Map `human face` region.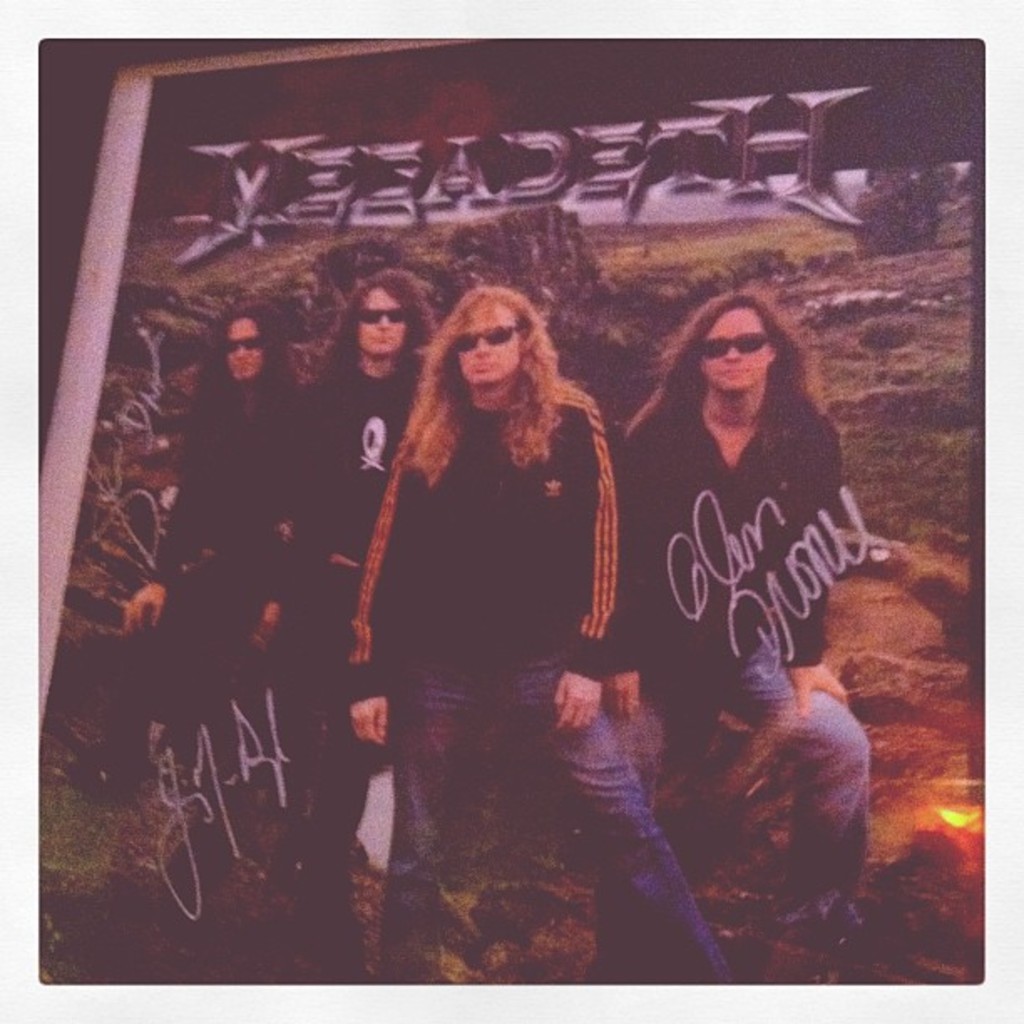
Mapped to select_region(694, 293, 771, 395).
